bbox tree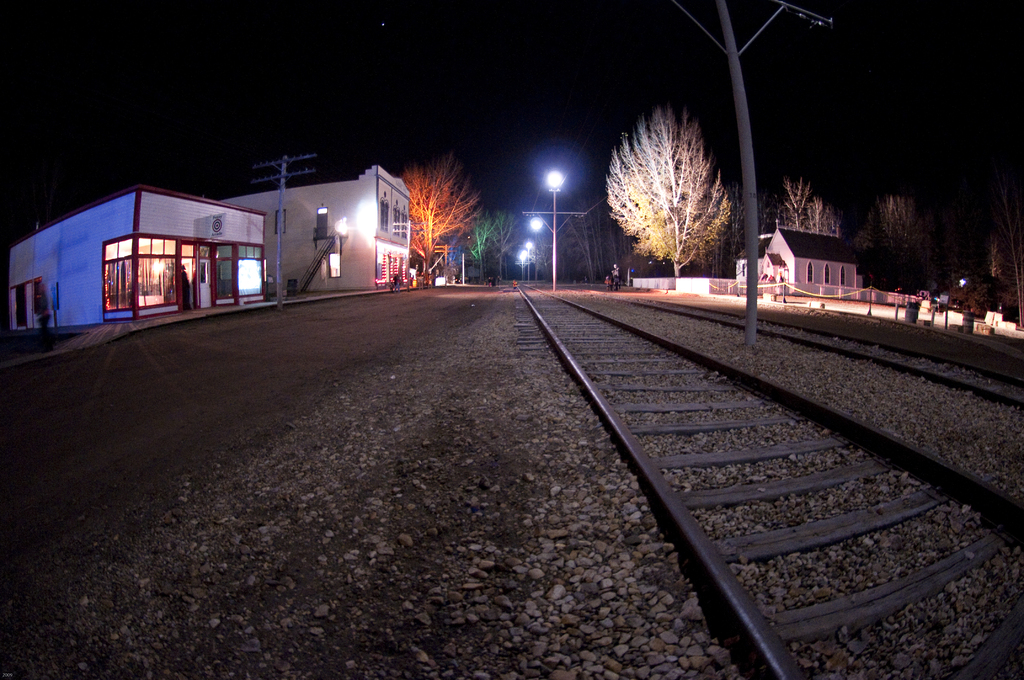
Rect(868, 188, 941, 278)
